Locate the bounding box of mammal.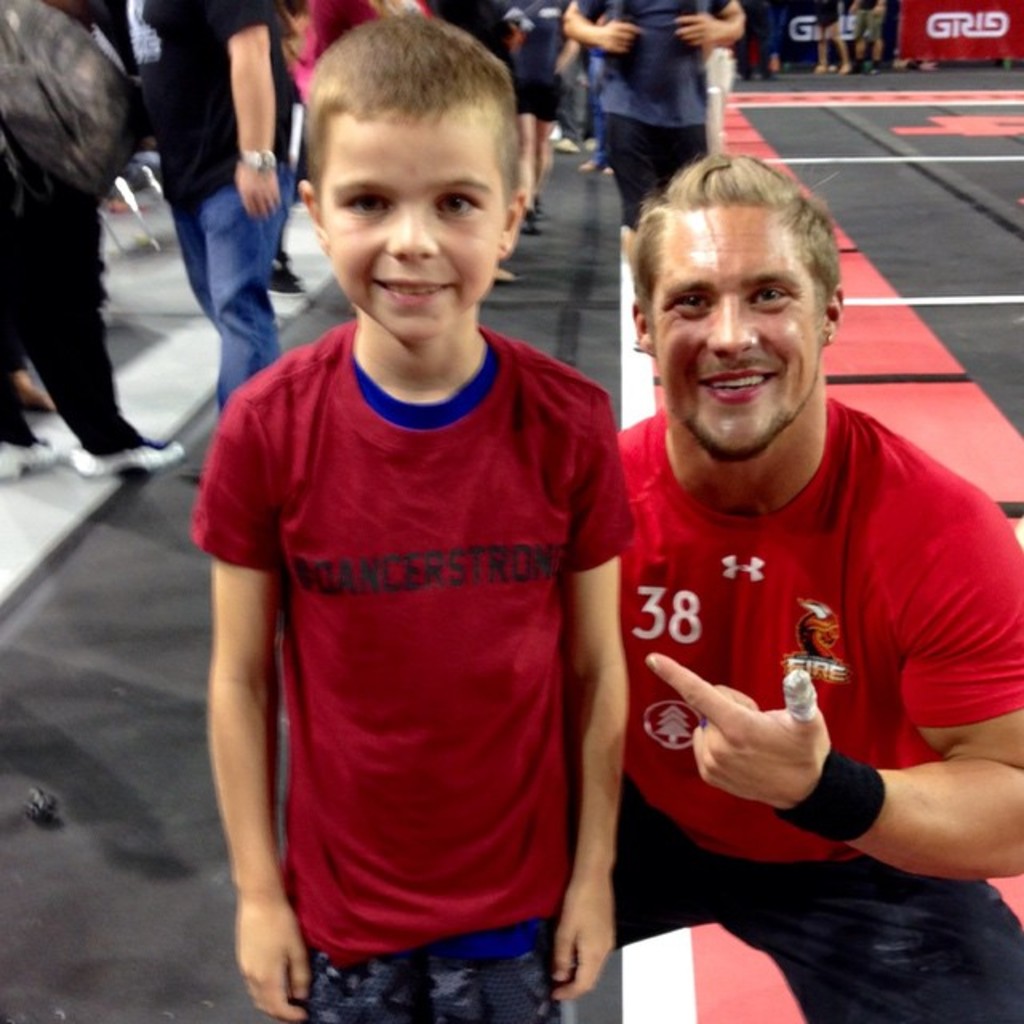
Bounding box: 597/150/1022/1022.
